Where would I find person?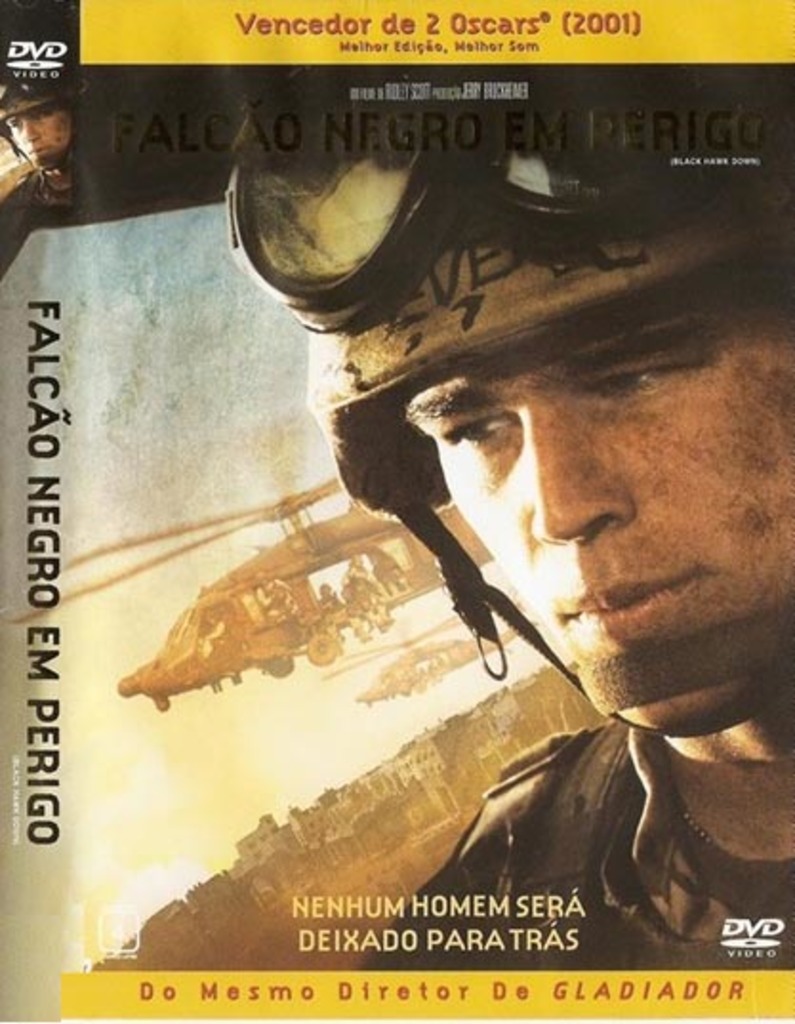
At bbox(231, 67, 793, 974).
